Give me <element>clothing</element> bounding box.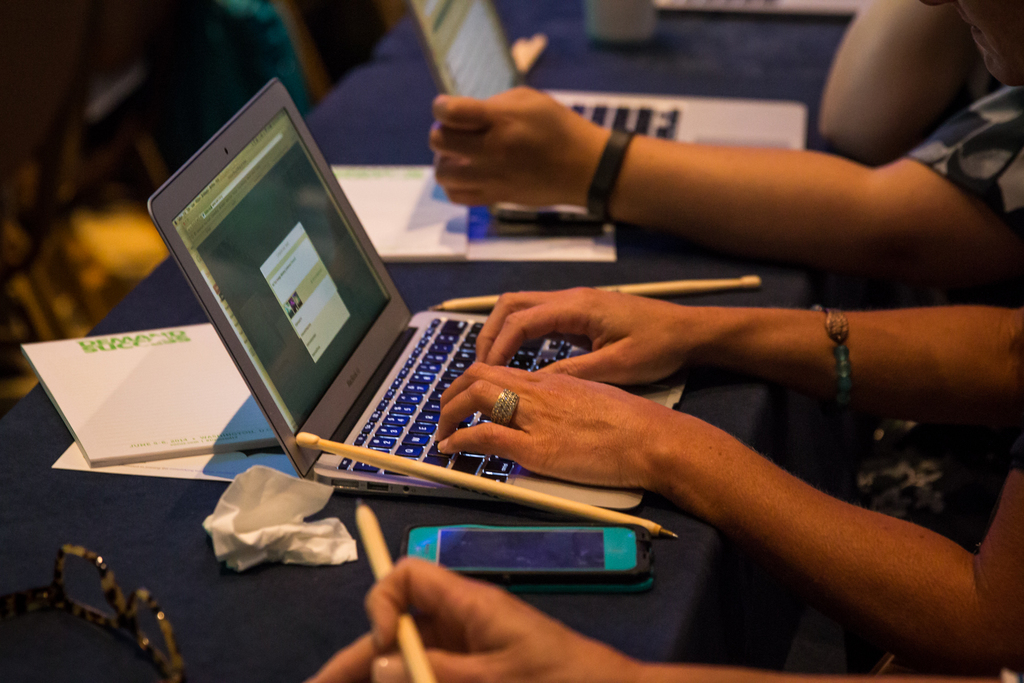
[left=876, top=657, right=1023, bottom=682].
